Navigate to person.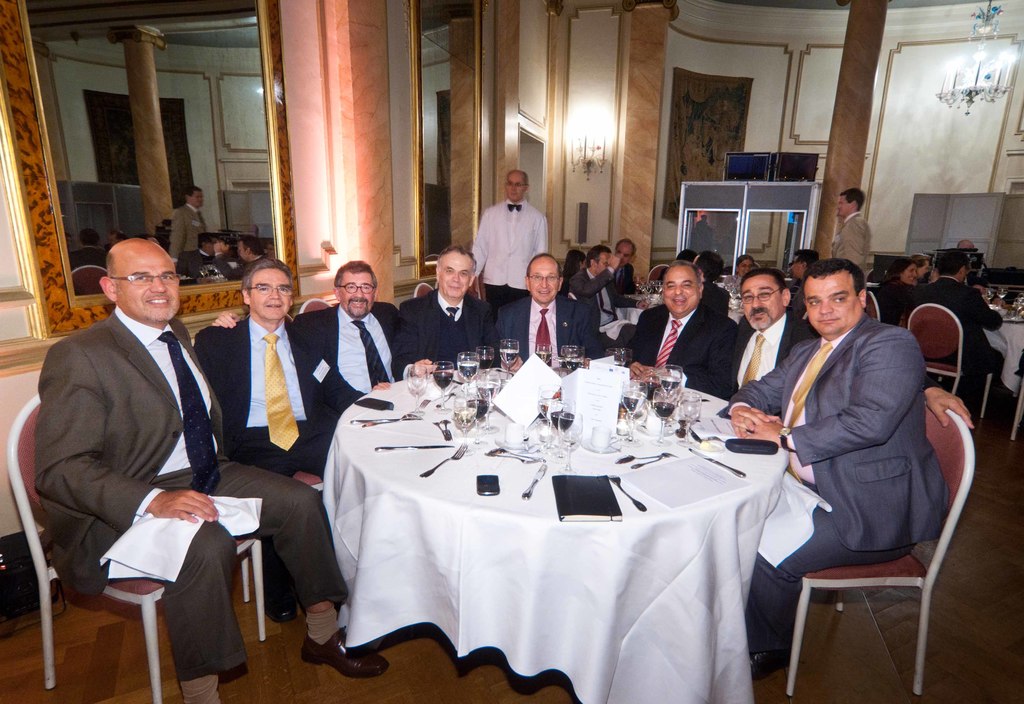
Navigation target: (788,247,822,343).
